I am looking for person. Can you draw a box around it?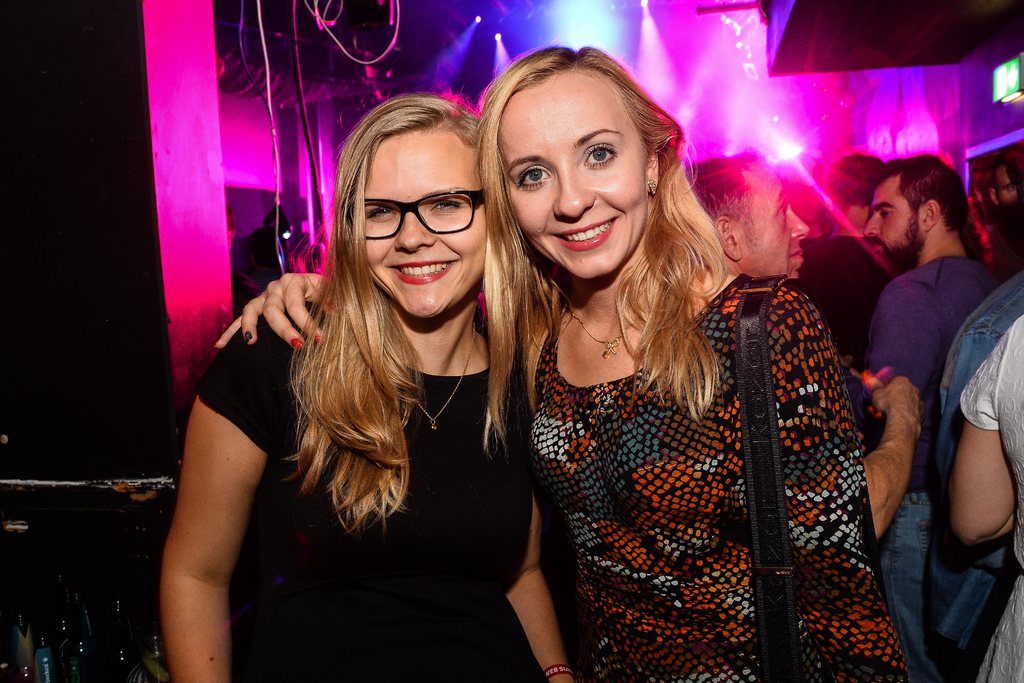
Sure, the bounding box is l=797, t=154, r=889, b=441.
